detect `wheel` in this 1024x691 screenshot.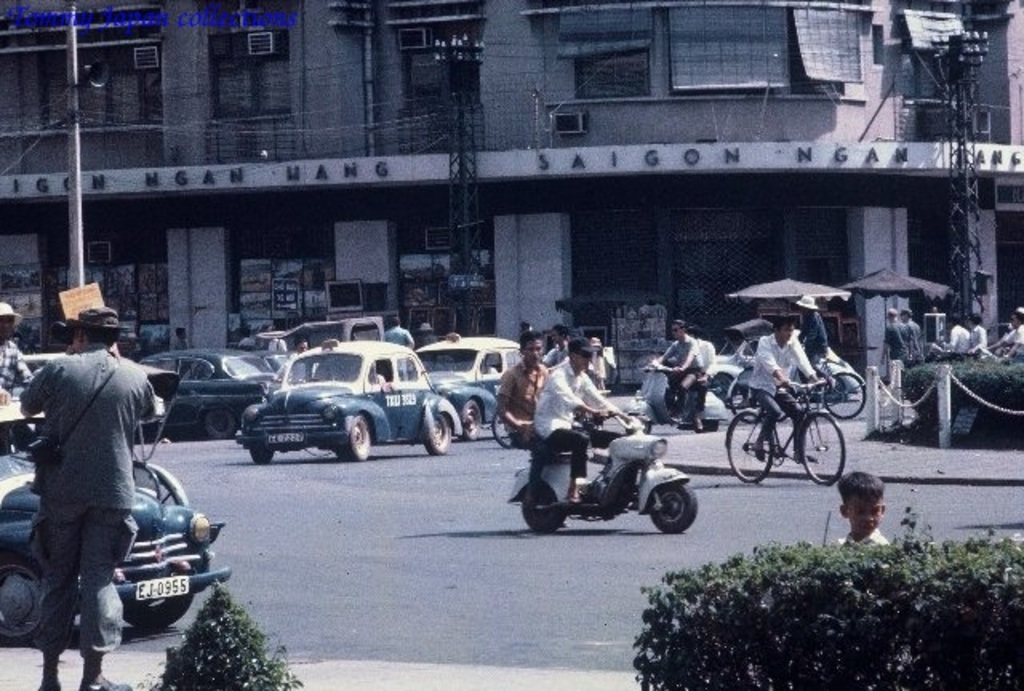
Detection: 653, 472, 699, 526.
